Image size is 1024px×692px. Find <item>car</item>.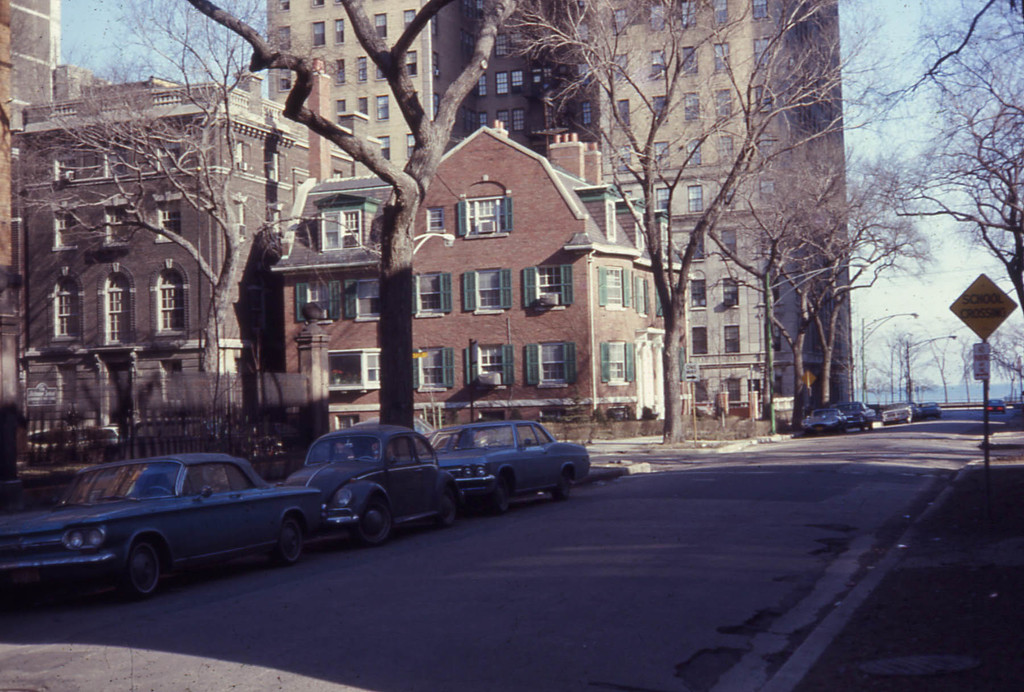
rect(399, 422, 590, 516).
